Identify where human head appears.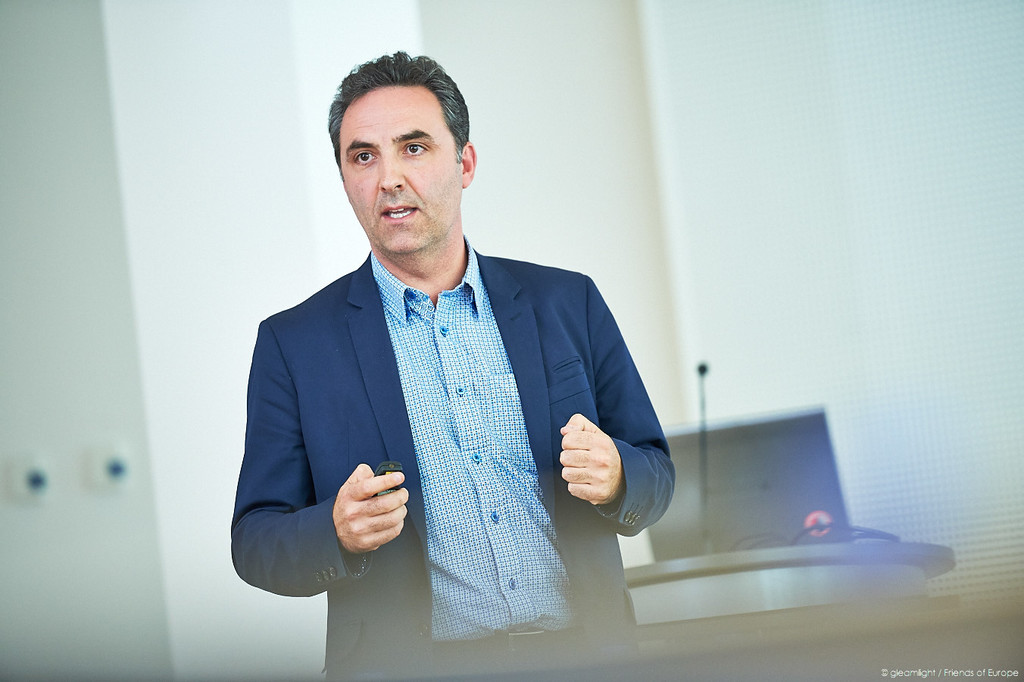
Appears at [318, 48, 475, 248].
